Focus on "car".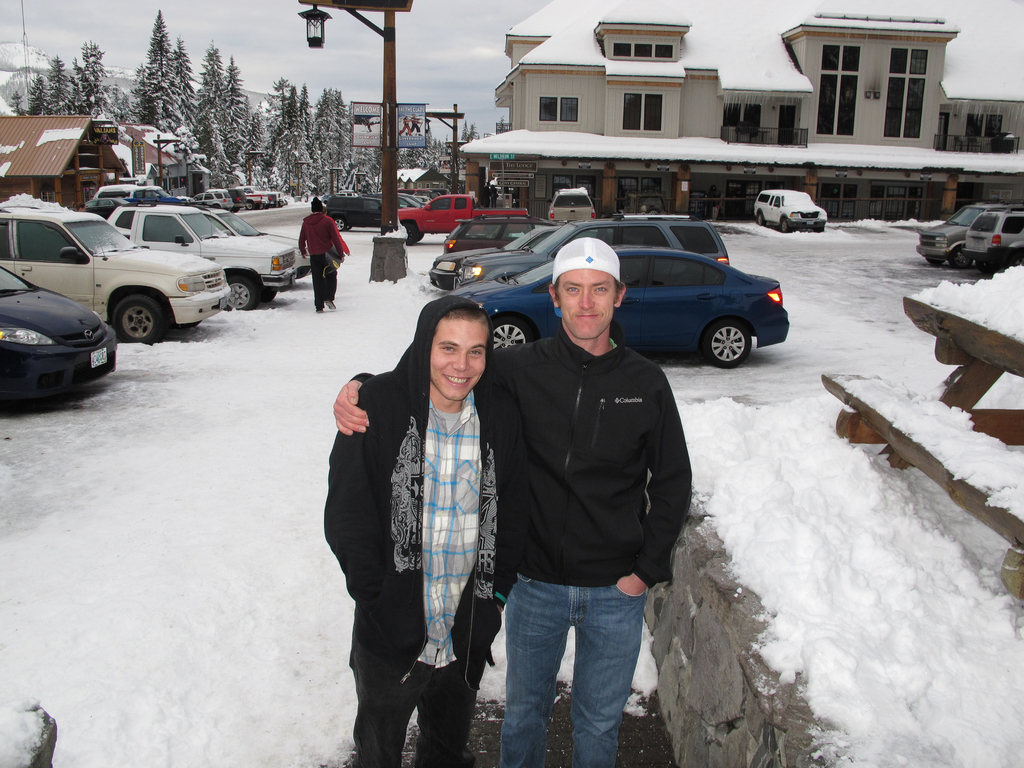
Focused at box=[755, 188, 825, 232].
